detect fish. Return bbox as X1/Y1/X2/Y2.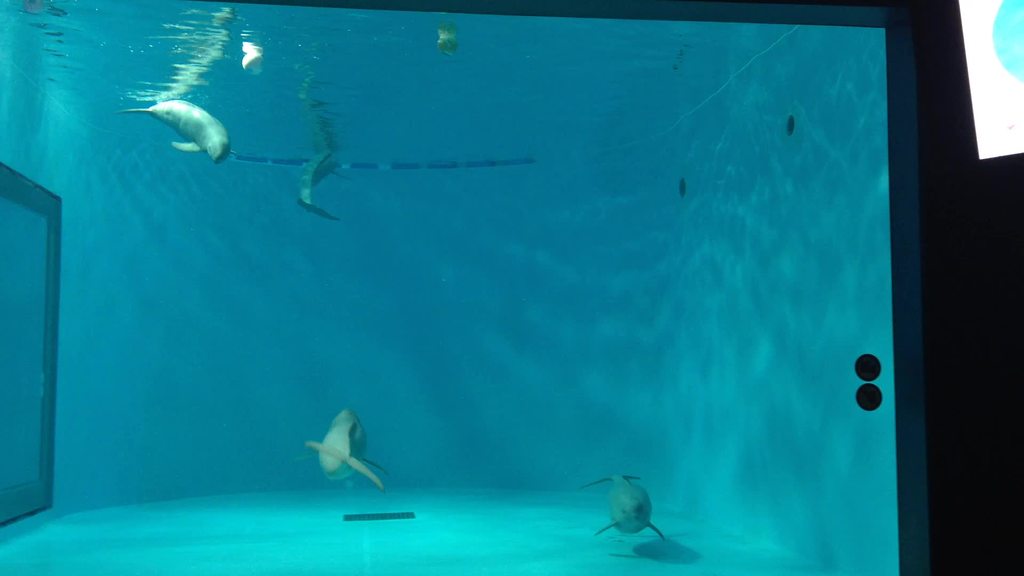
575/467/684/548.
